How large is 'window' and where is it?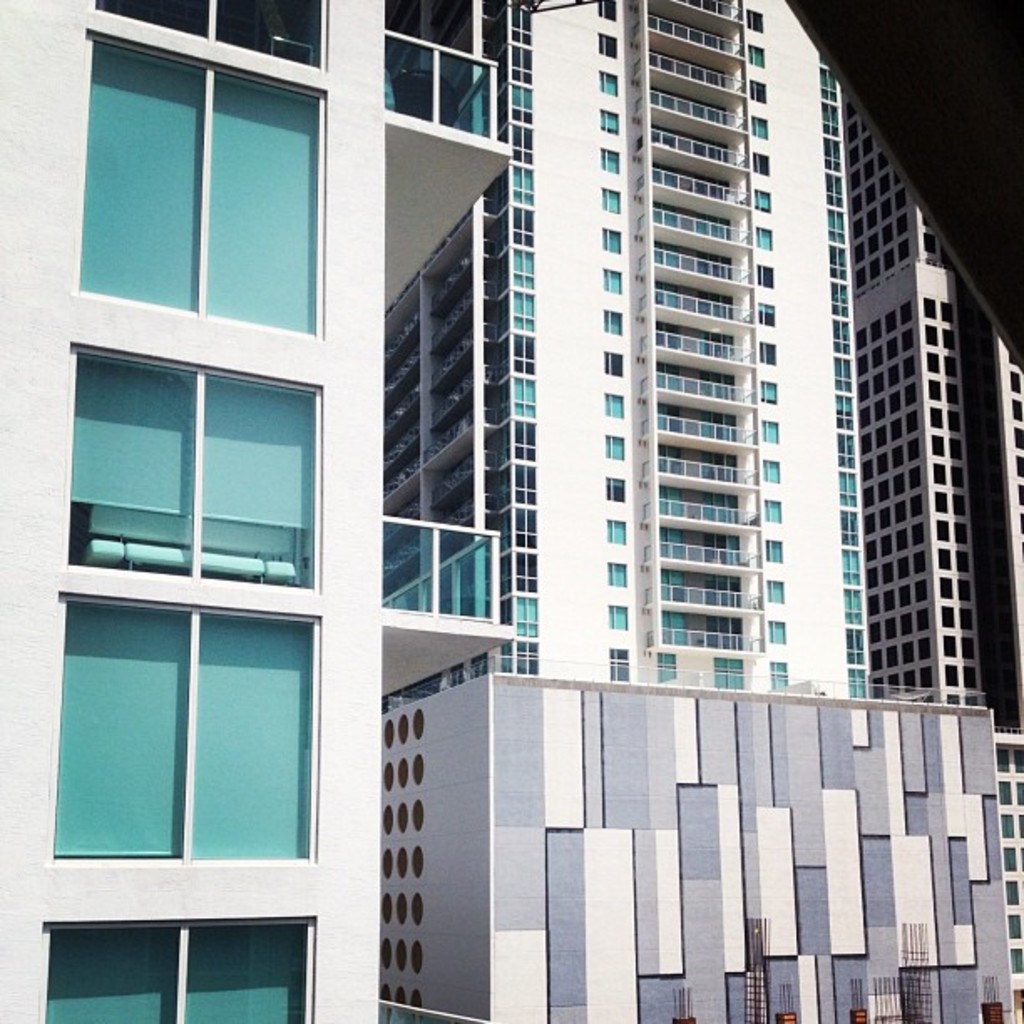
Bounding box: <region>602, 269, 621, 296</region>.
